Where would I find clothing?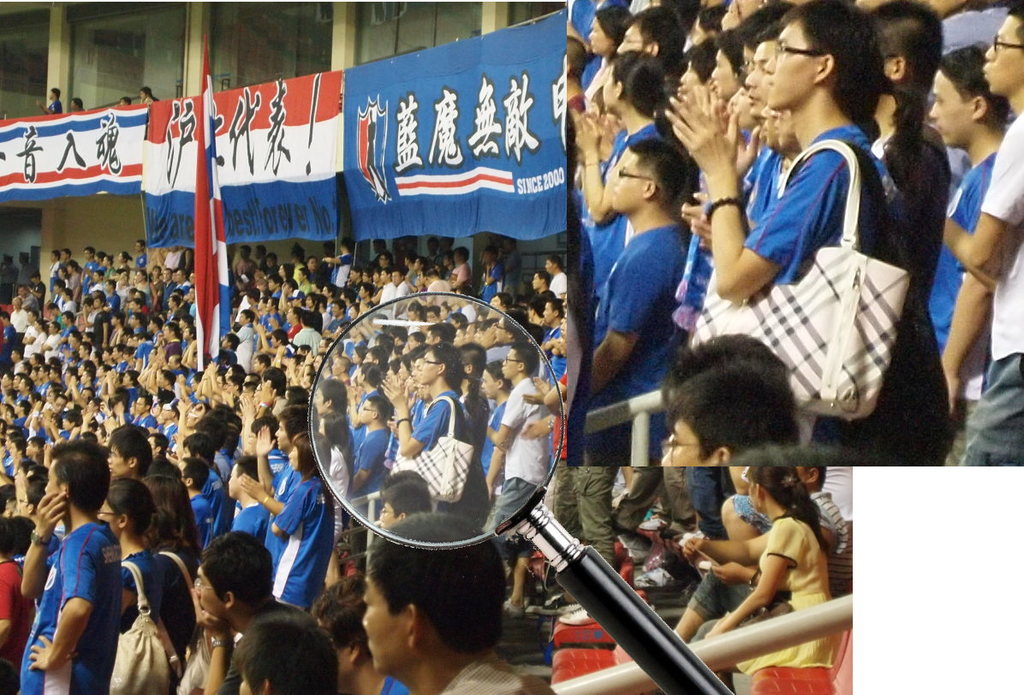
At rect(350, 425, 403, 489).
